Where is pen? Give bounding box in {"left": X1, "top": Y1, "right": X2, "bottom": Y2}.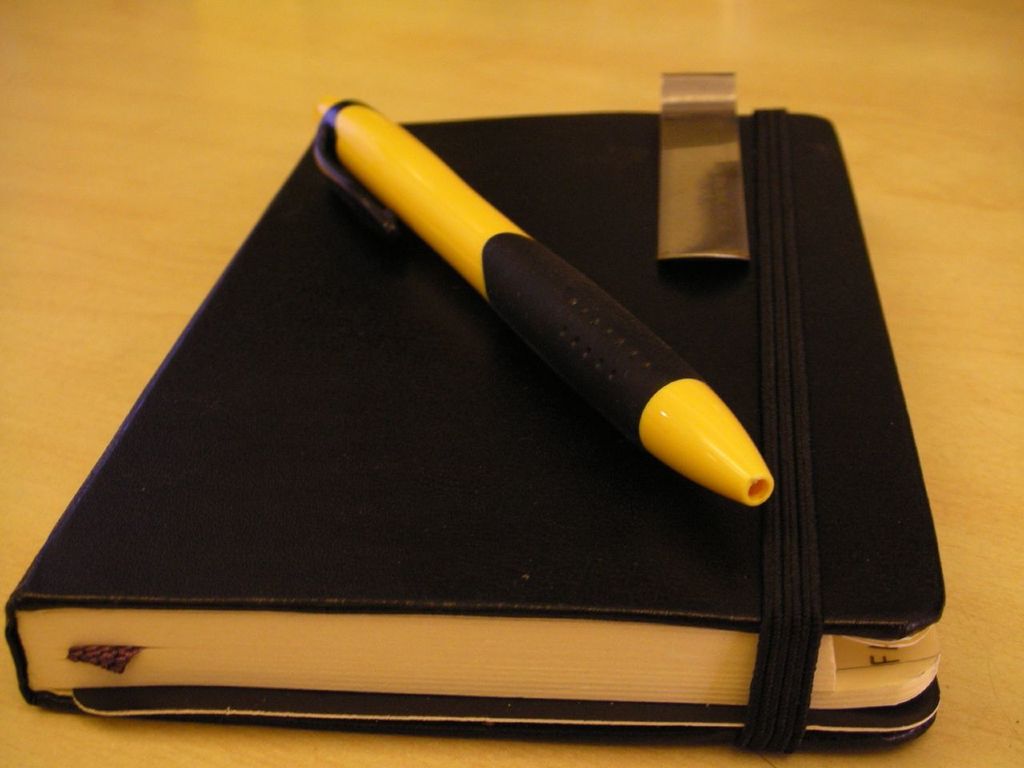
{"left": 312, "top": 93, "right": 774, "bottom": 506}.
